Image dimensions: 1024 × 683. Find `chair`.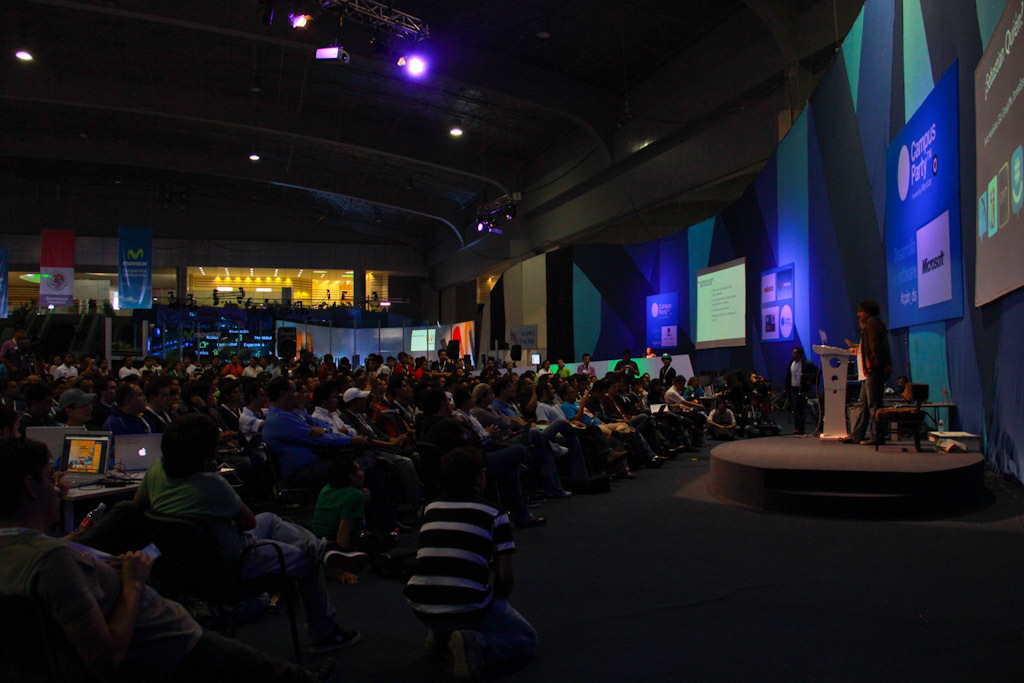
(left=136, top=506, right=305, bottom=669).
